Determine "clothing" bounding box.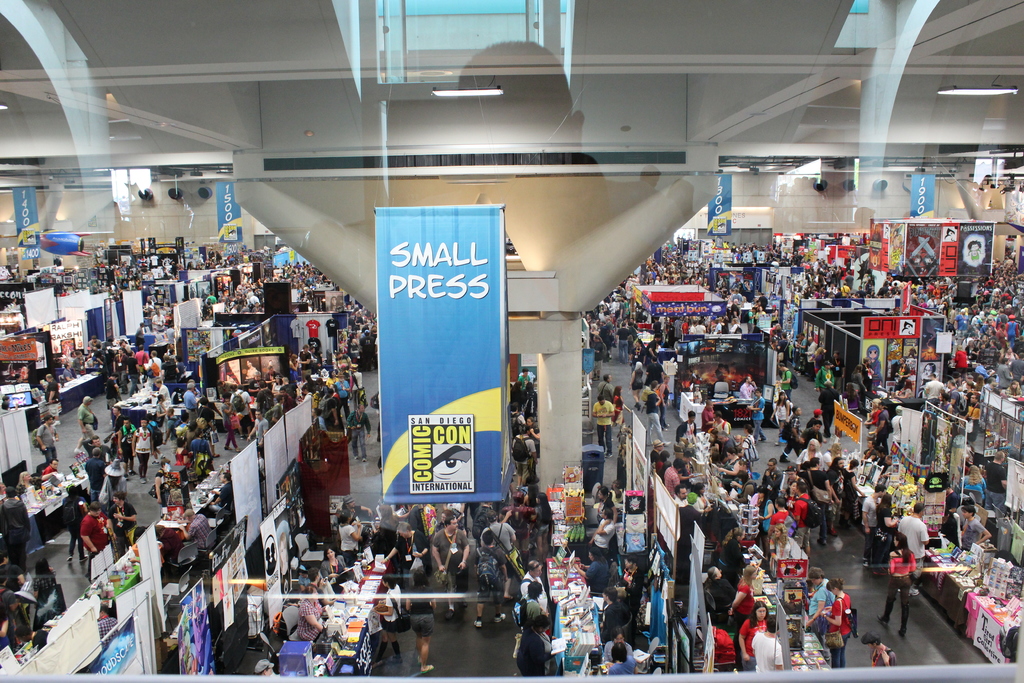
Determined: Rect(783, 413, 803, 457).
